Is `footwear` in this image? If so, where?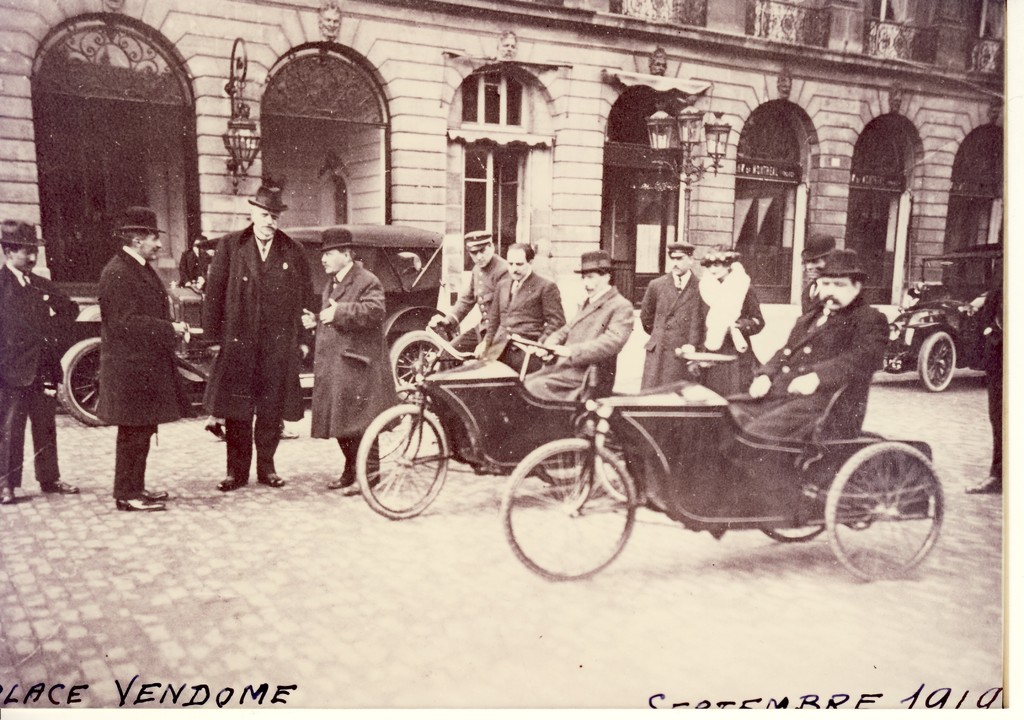
Yes, at detection(41, 479, 77, 496).
